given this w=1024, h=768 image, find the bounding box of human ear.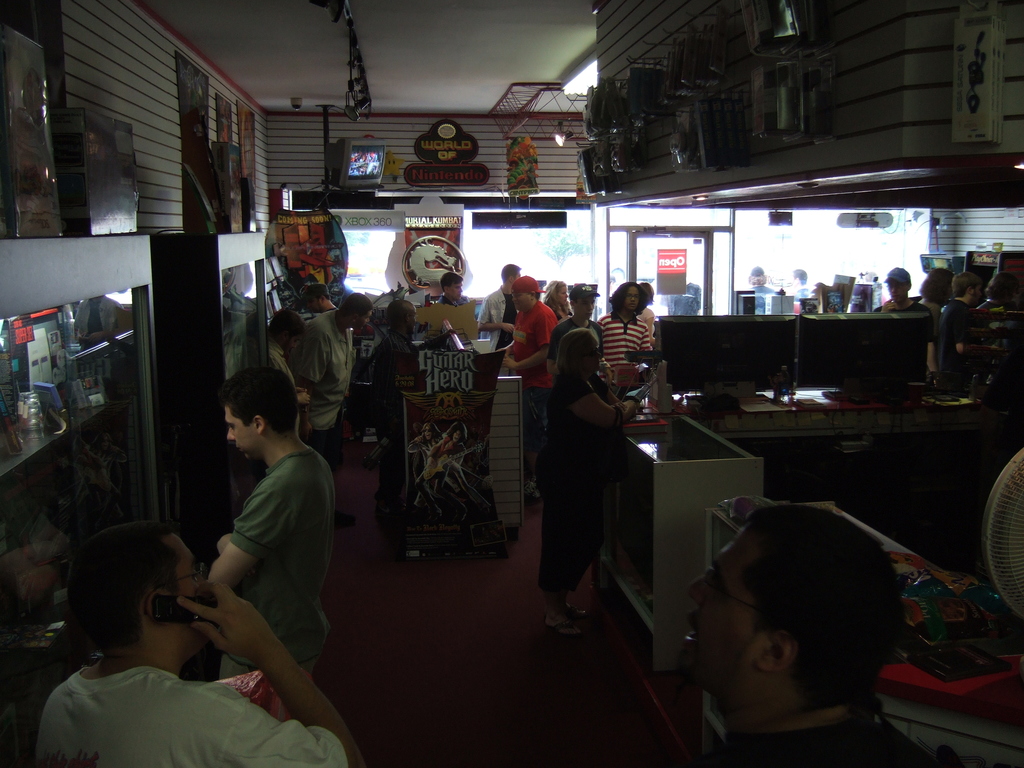
<bbox>253, 413, 262, 435</bbox>.
